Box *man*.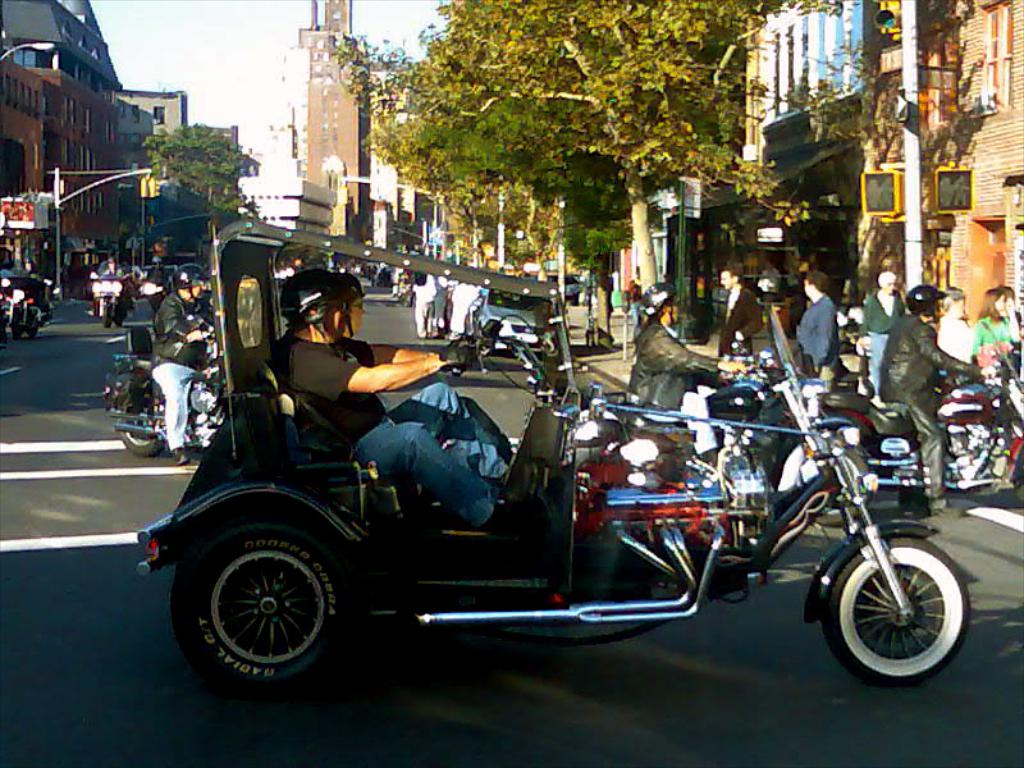
detection(262, 273, 547, 521).
